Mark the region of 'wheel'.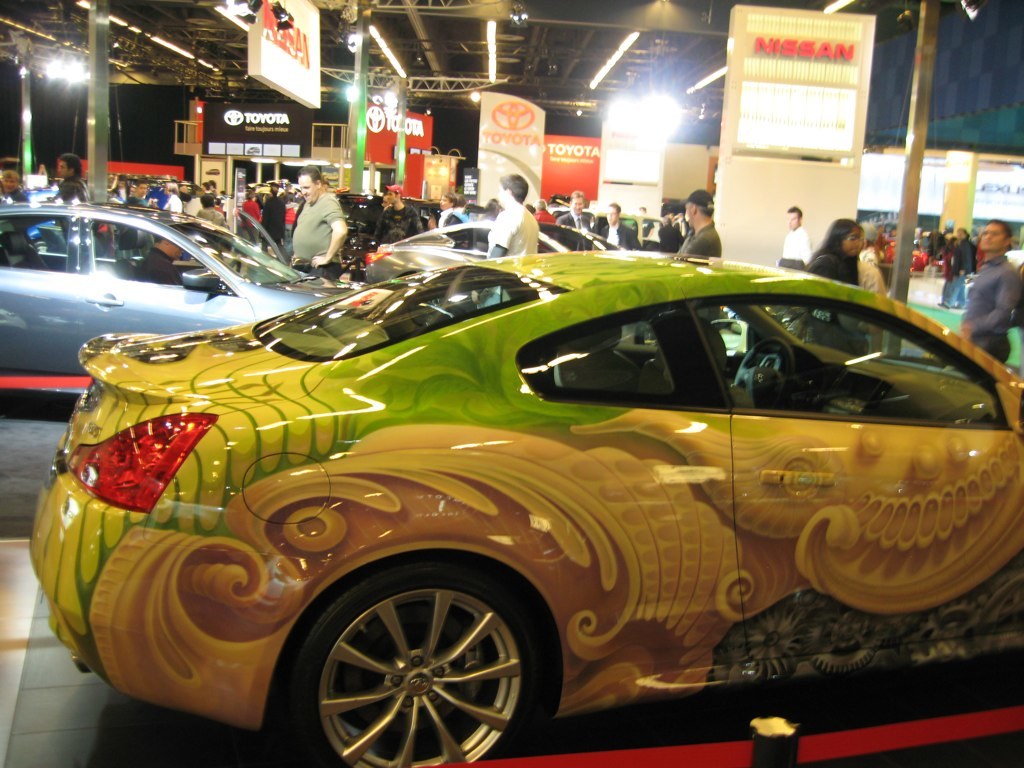
Region: bbox(730, 336, 800, 402).
